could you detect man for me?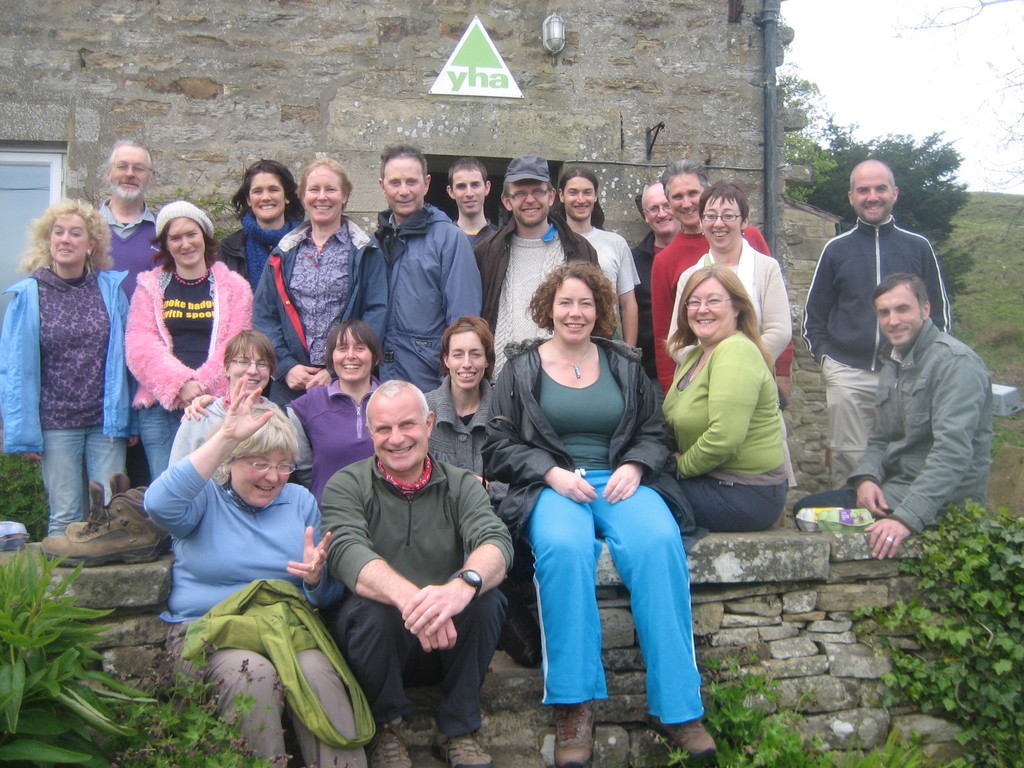
Detection result: 791/167/950/499.
